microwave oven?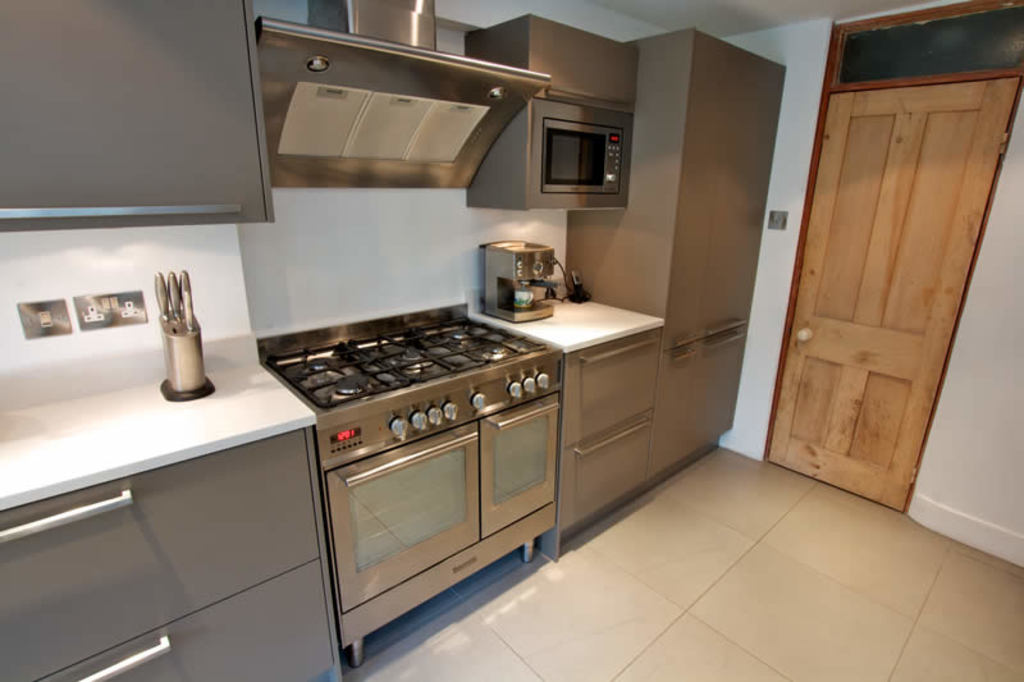
locate(525, 105, 625, 196)
